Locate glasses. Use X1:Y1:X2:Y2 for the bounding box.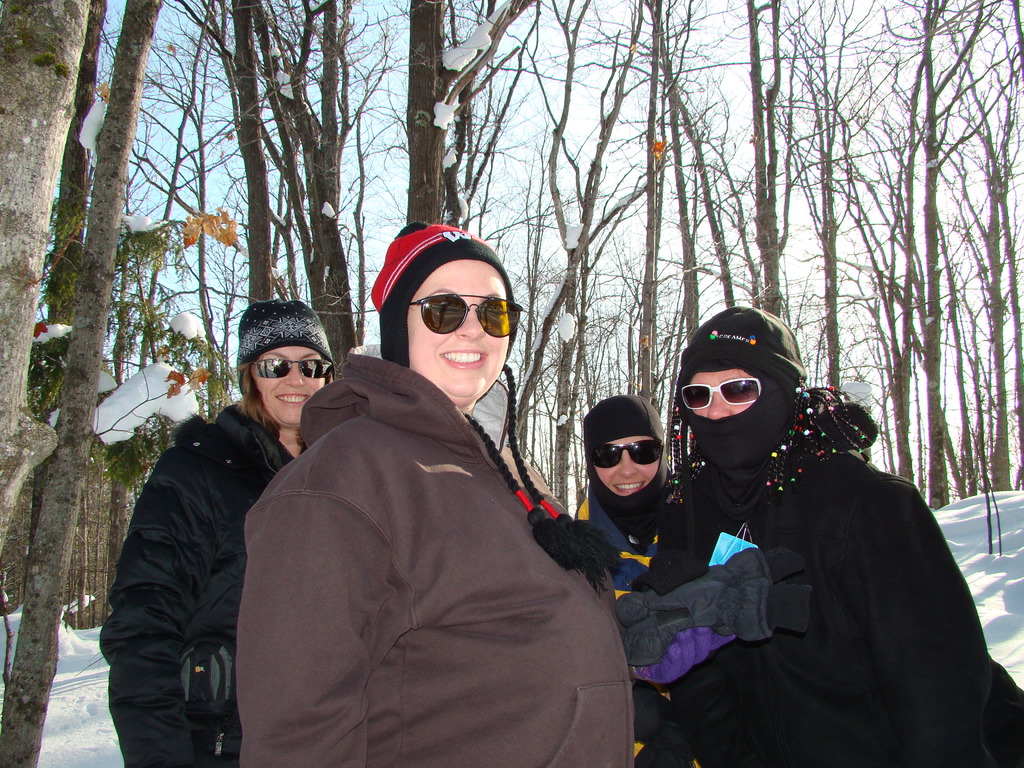
678:379:765:415.
